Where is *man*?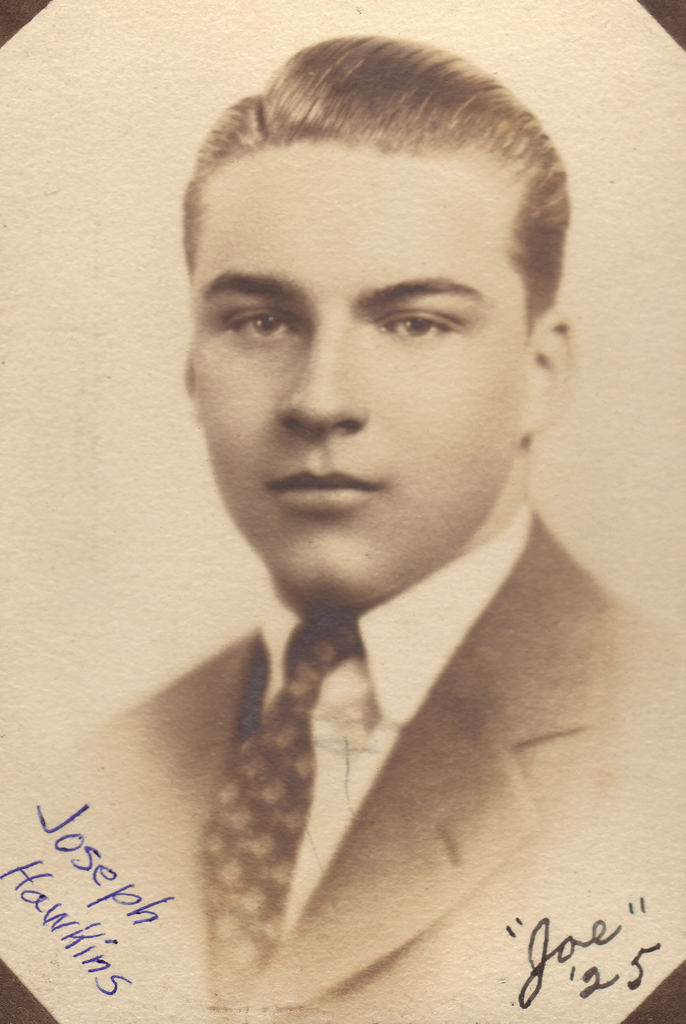
detection(86, 69, 675, 974).
